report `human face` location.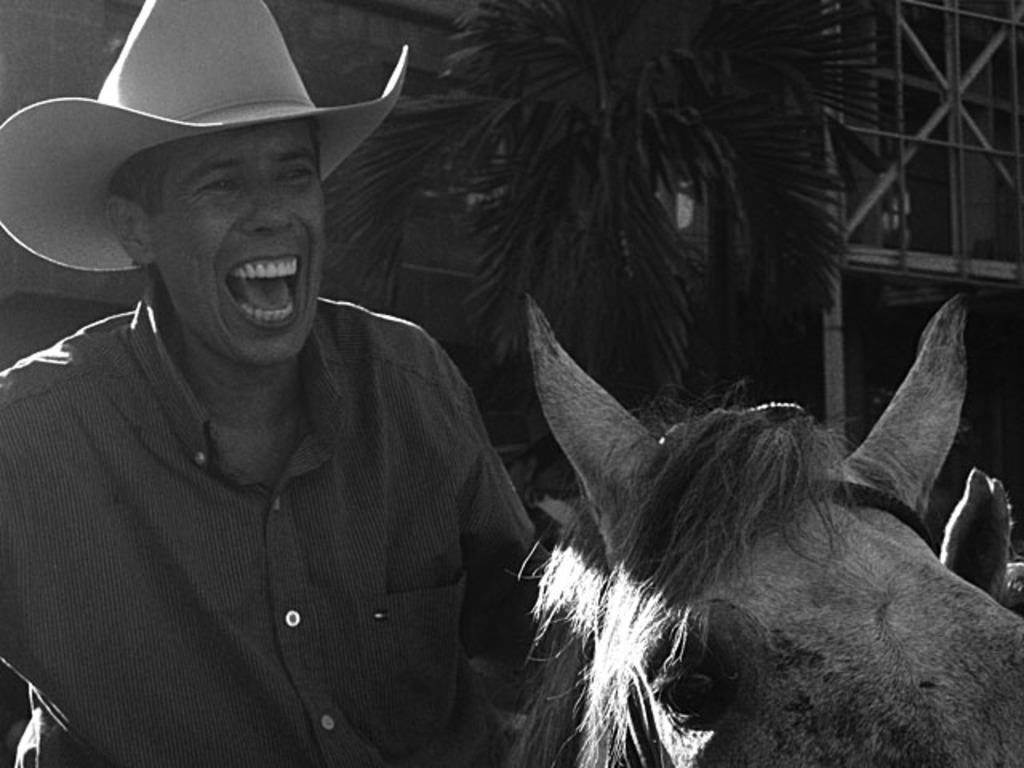
Report: (left=150, top=118, right=326, bottom=366).
